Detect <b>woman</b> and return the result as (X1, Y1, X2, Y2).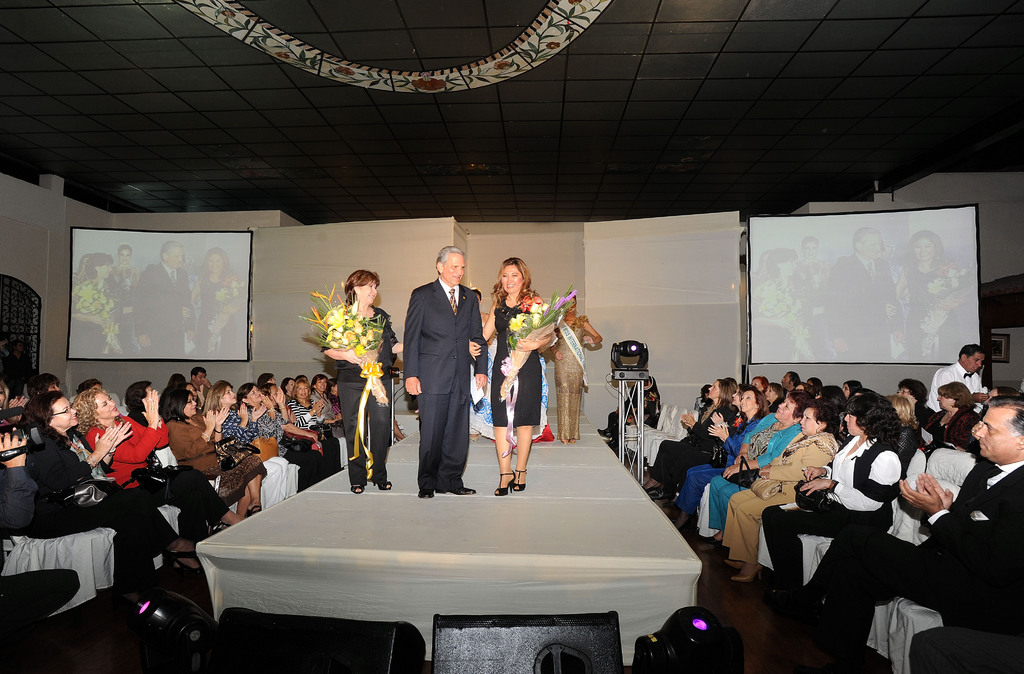
(468, 287, 496, 443).
